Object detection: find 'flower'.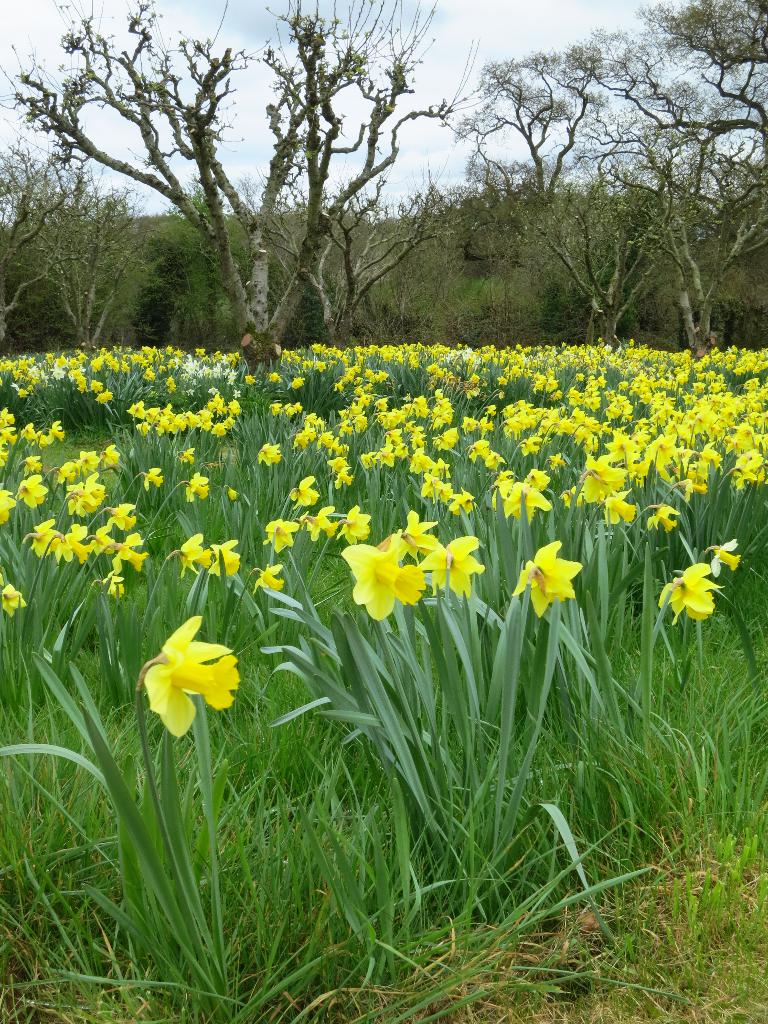
(132, 623, 254, 728).
